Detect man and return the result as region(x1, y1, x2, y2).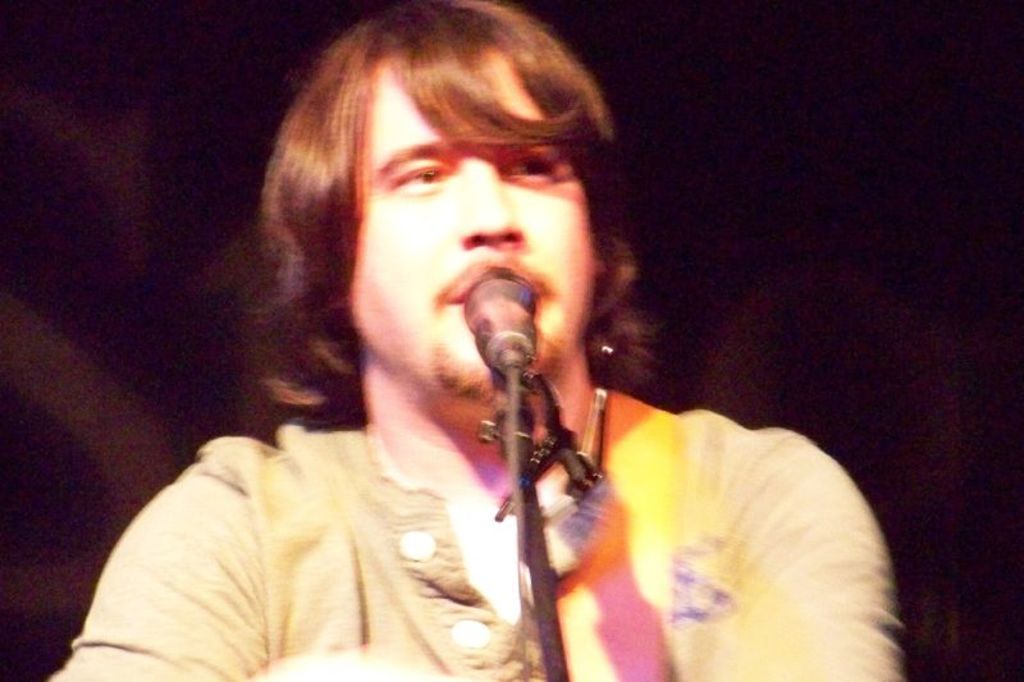
region(108, 18, 841, 676).
